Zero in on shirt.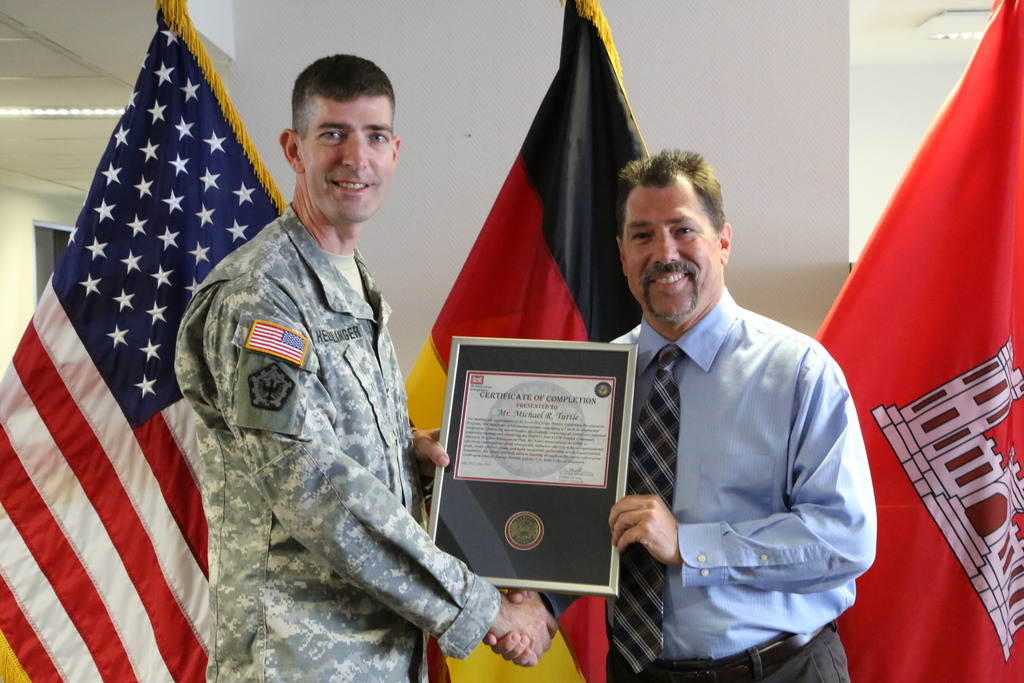
Zeroed in: {"x1": 586, "y1": 250, "x2": 879, "y2": 634}.
